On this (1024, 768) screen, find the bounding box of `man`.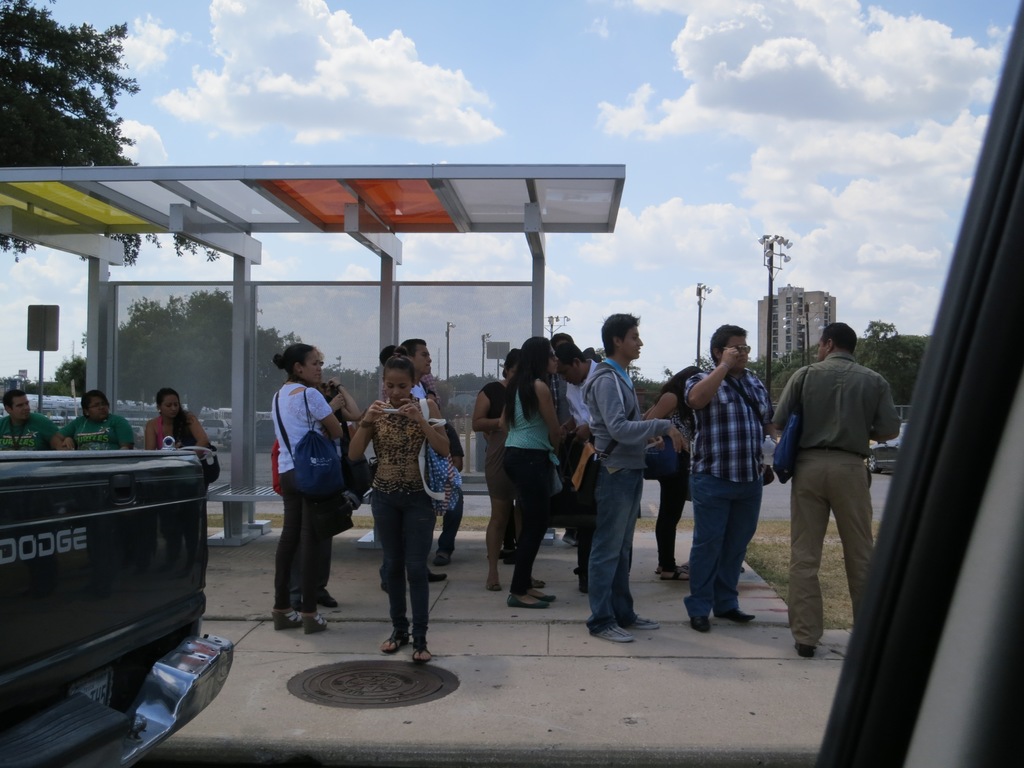
Bounding box: locate(580, 312, 687, 640).
